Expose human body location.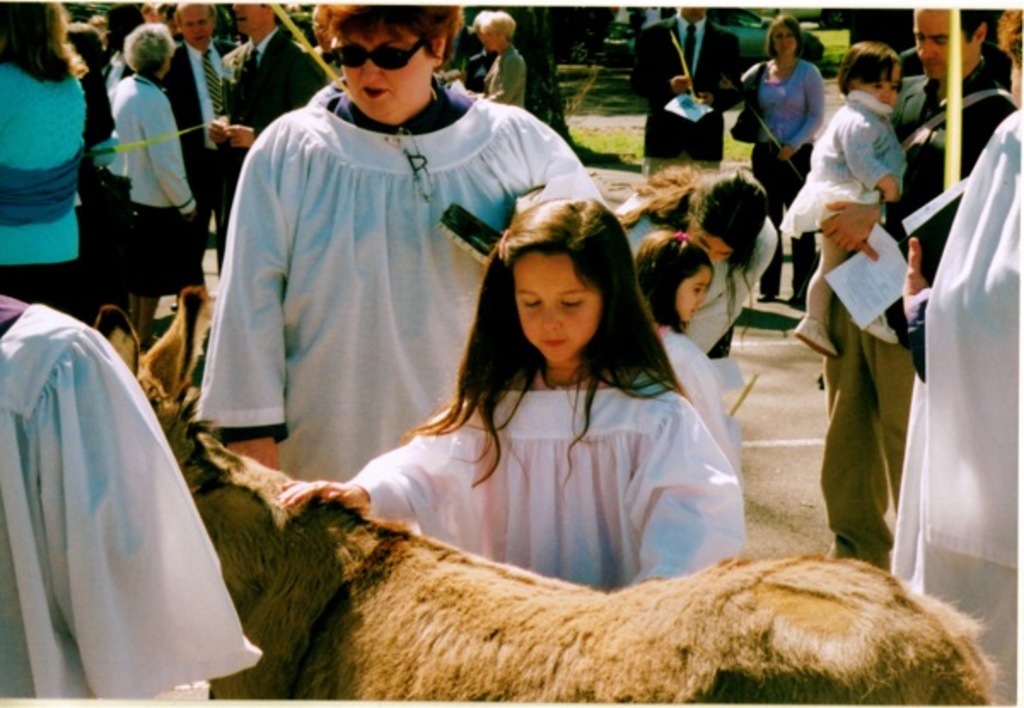
Exposed at Rect(160, 12, 242, 285).
